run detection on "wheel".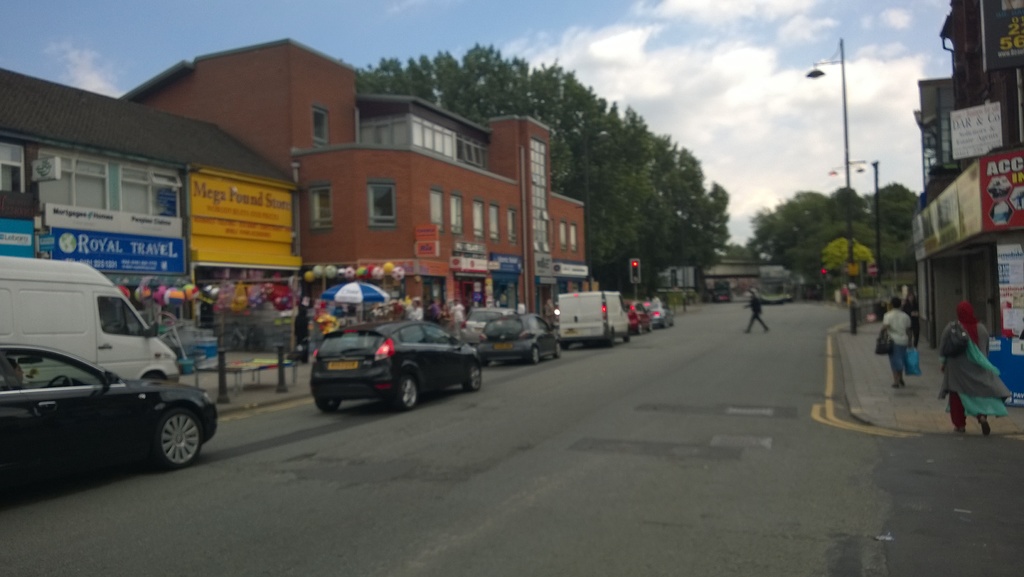
Result: bbox=(623, 330, 631, 342).
